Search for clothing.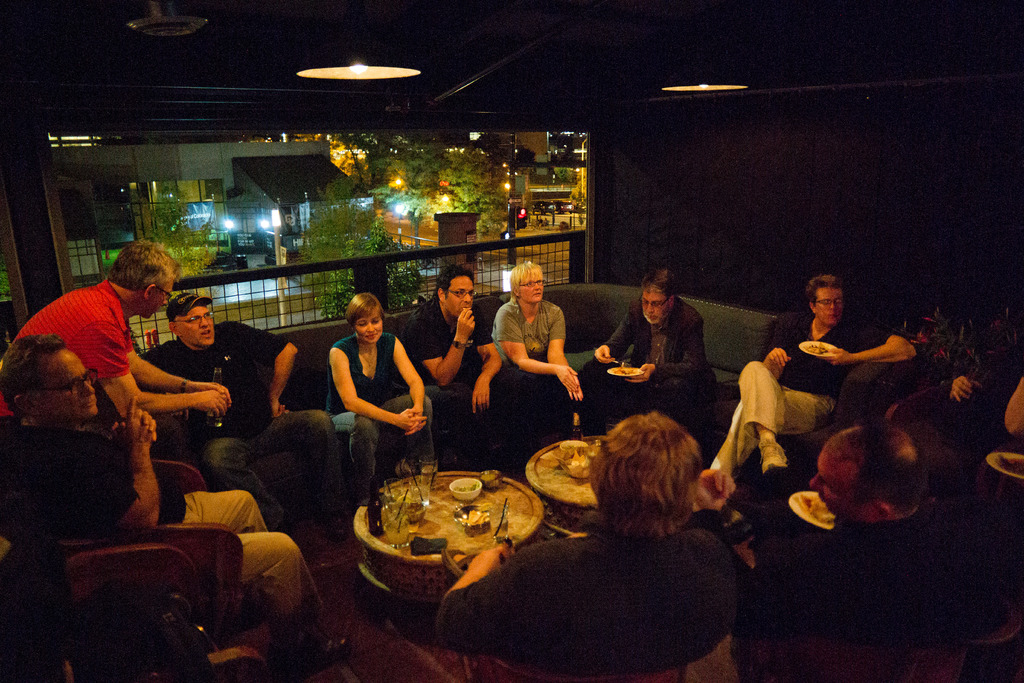
Found at region(492, 298, 577, 403).
